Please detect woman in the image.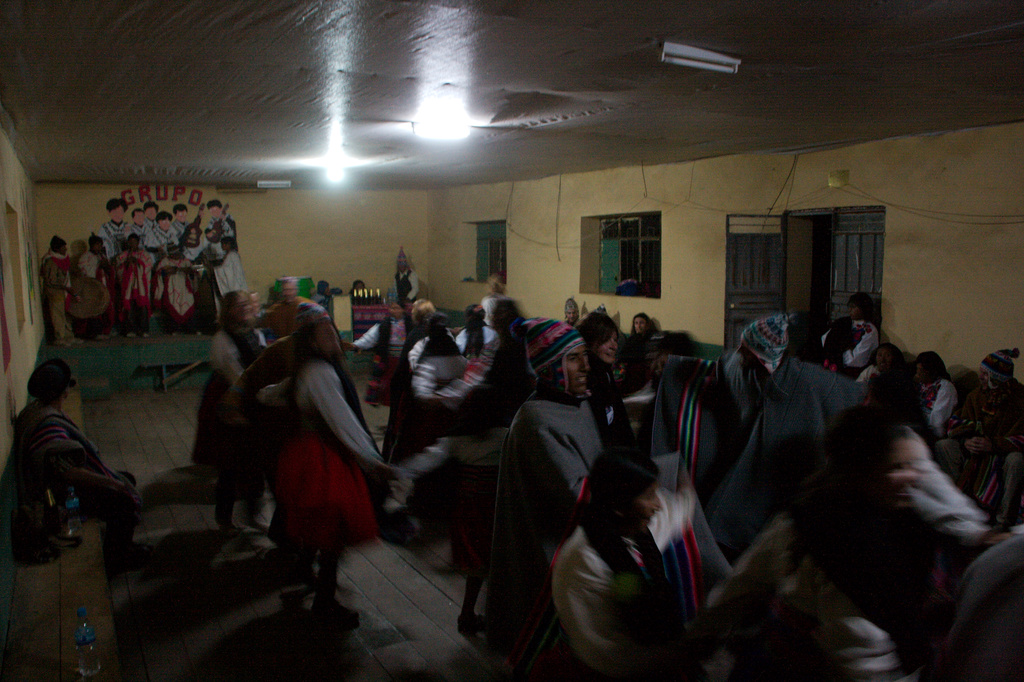
<region>151, 239, 201, 337</region>.
